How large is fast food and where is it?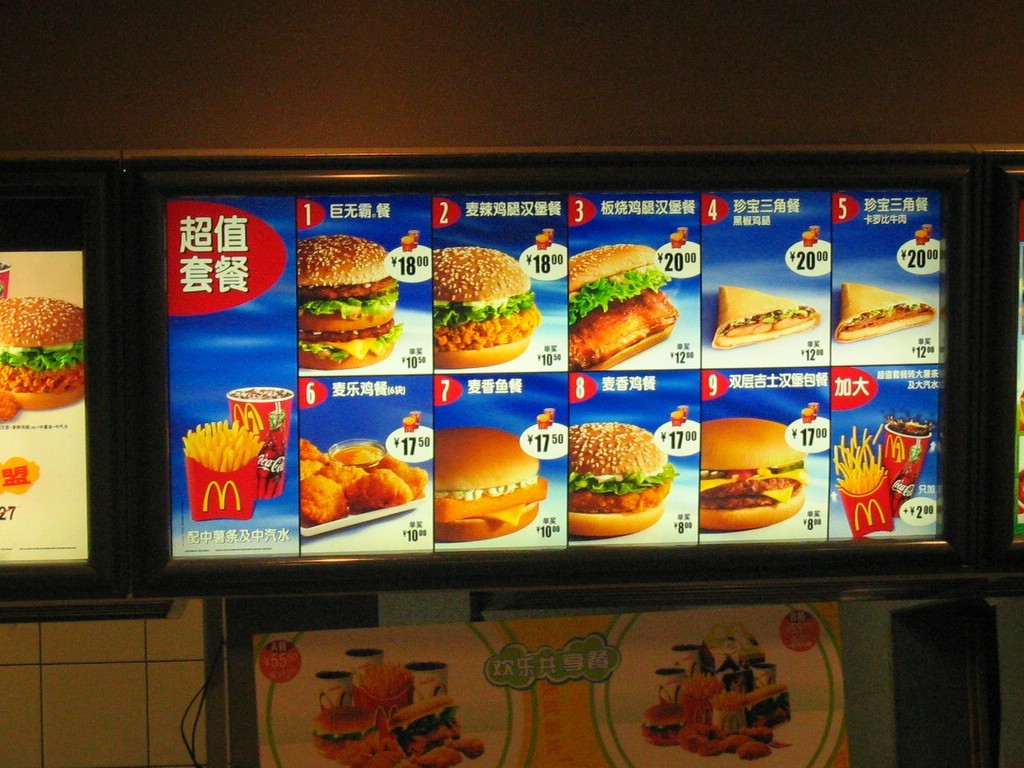
Bounding box: <box>642,639,794,757</box>.
